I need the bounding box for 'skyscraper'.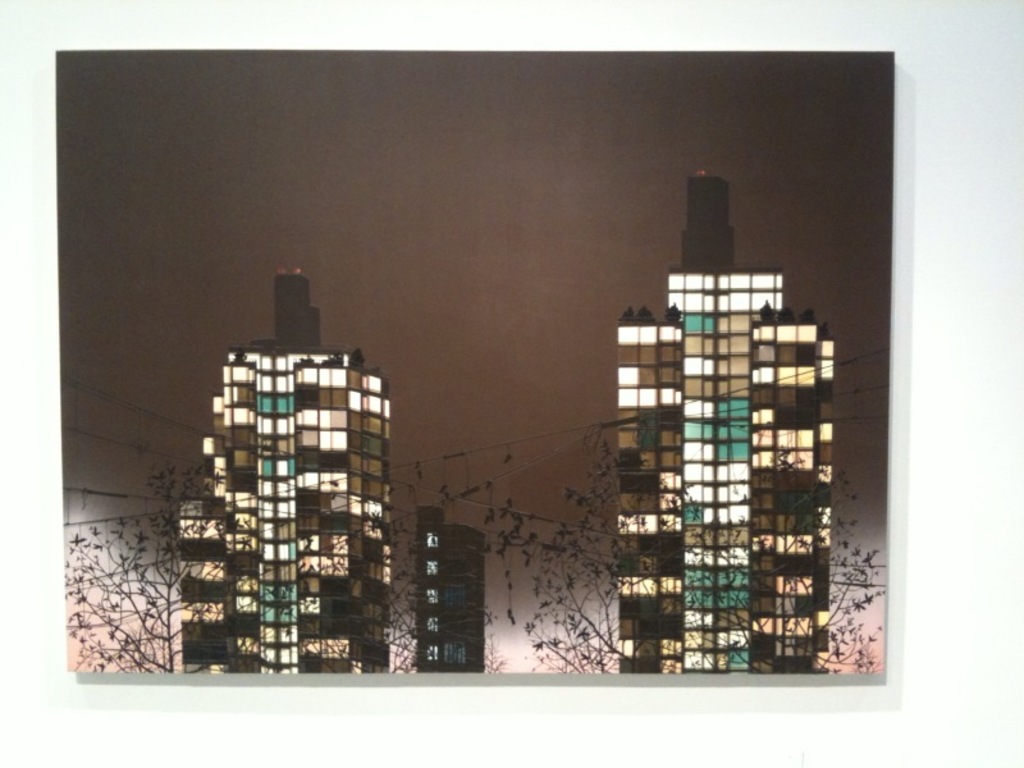
Here it is: bbox(613, 163, 841, 675).
